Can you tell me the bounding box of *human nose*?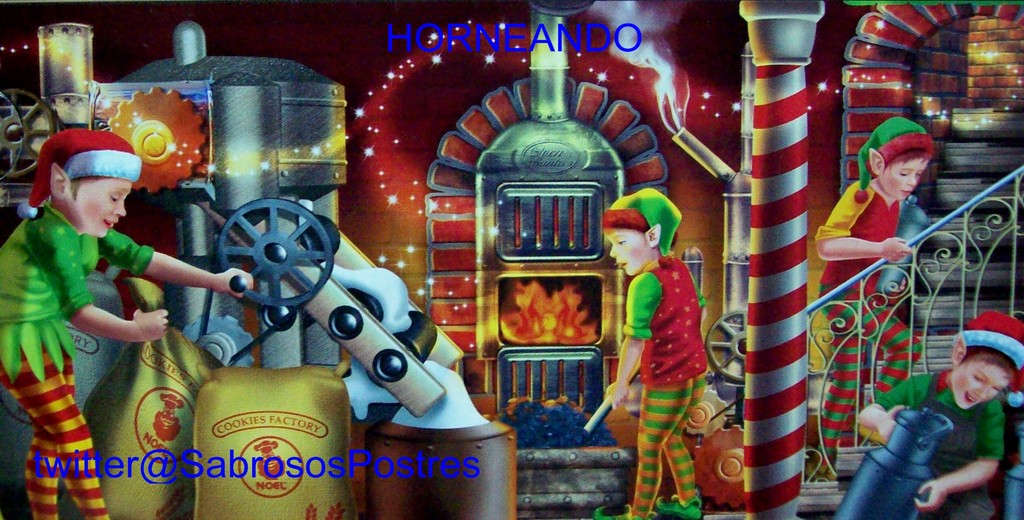
<bbox>109, 197, 127, 216</bbox>.
